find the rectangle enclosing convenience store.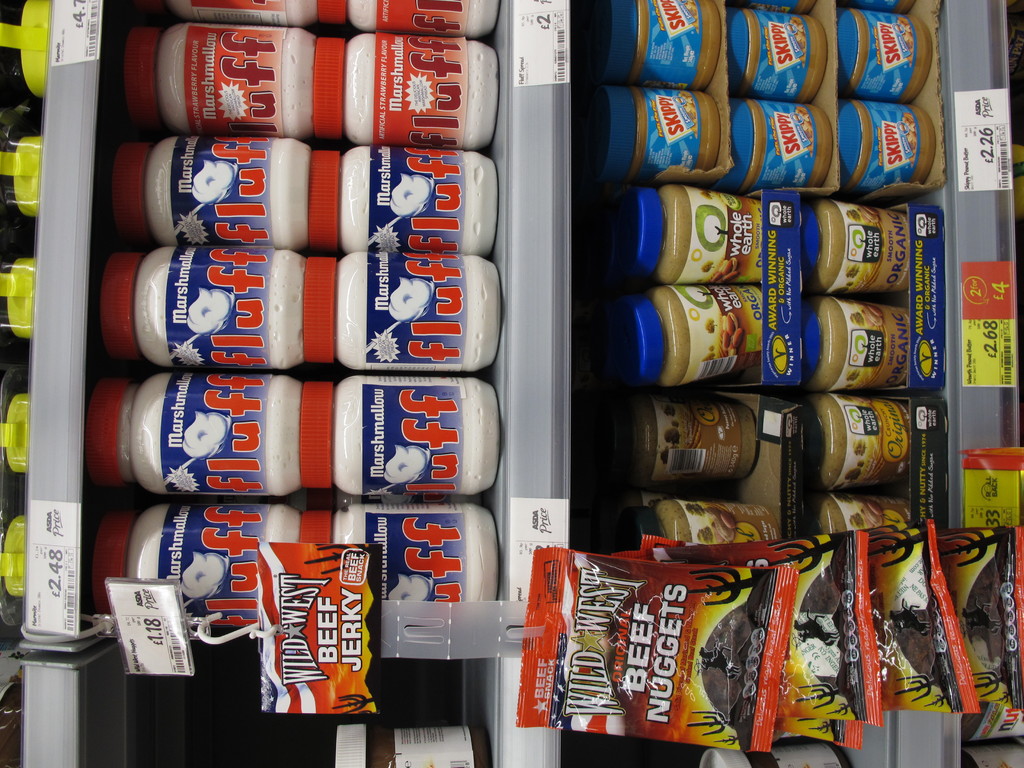
x1=0 y1=0 x2=1023 y2=752.
